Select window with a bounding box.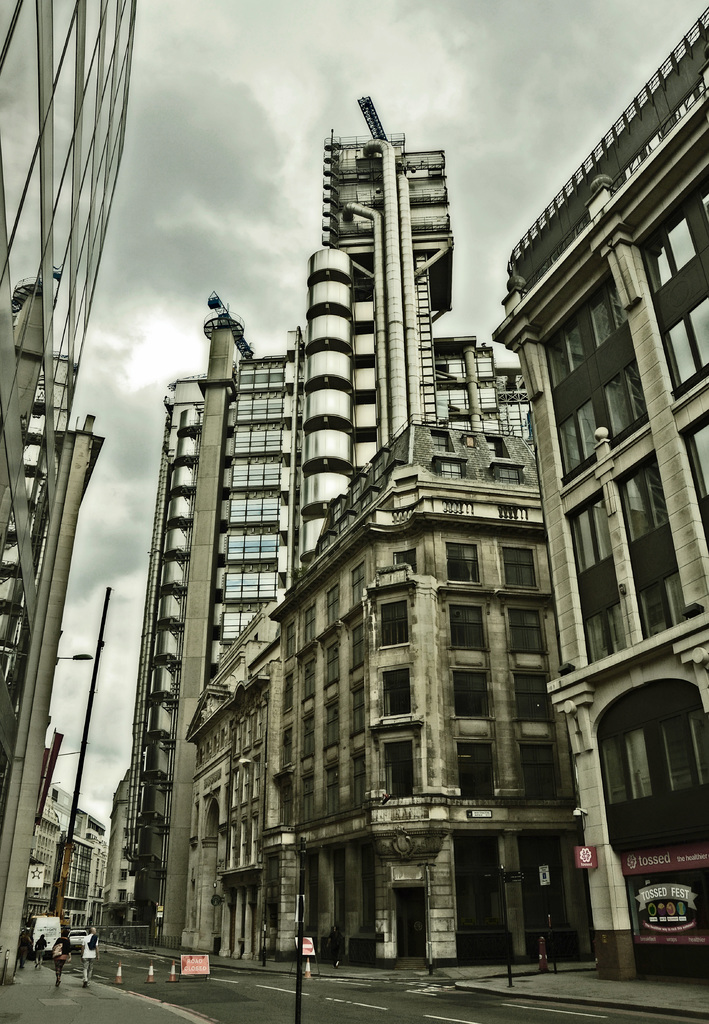
{"x1": 676, "y1": 403, "x2": 708, "y2": 543}.
